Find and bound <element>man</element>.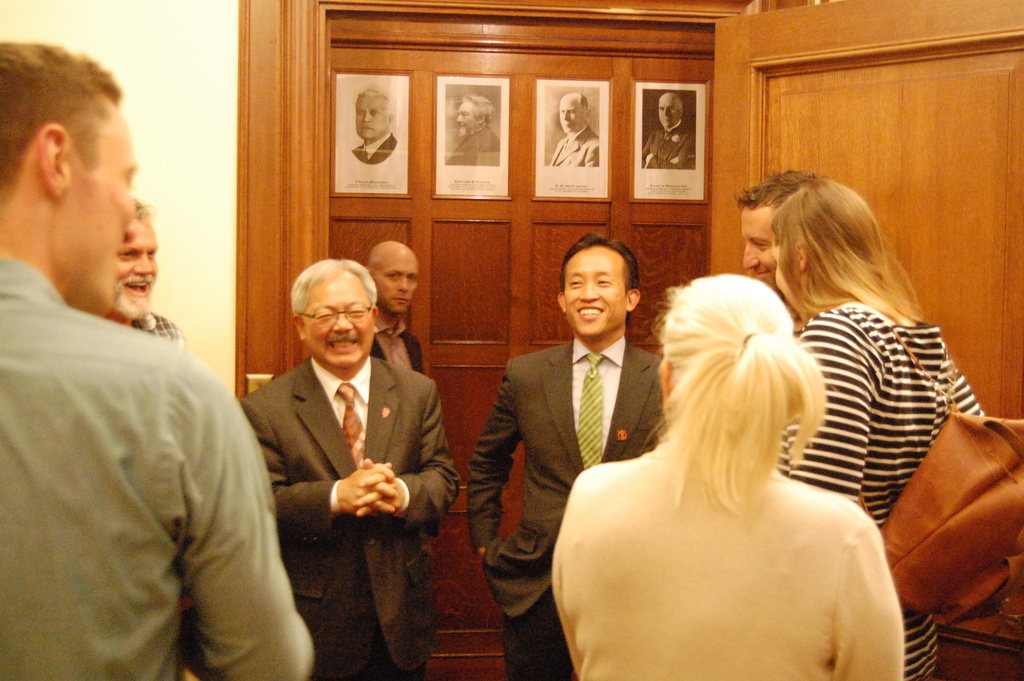
Bound: l=360, t=233, r=430, b=377.
